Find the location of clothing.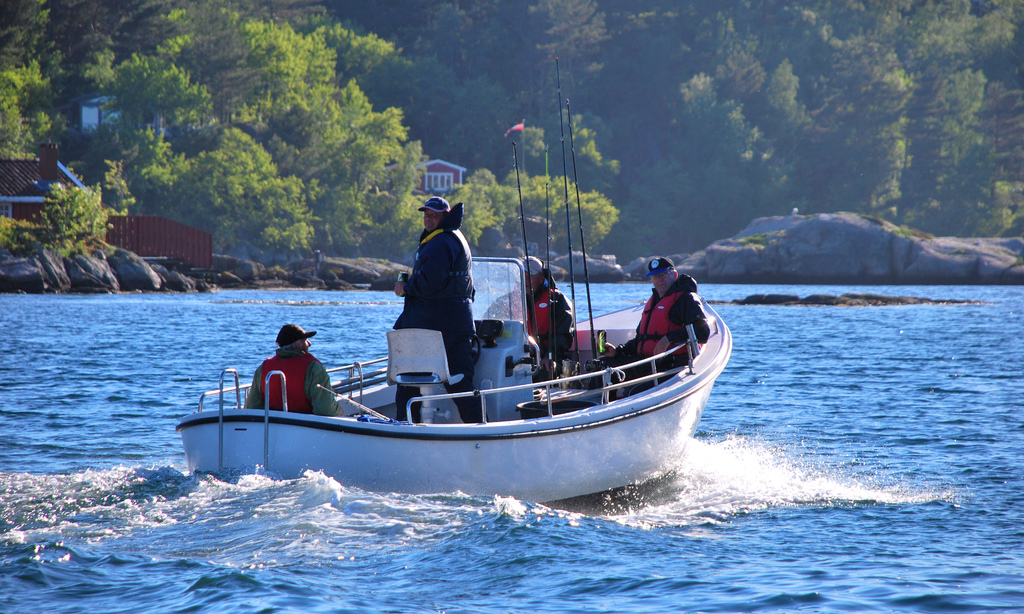
Location: <region>613, 280, 685, 389</region>.
